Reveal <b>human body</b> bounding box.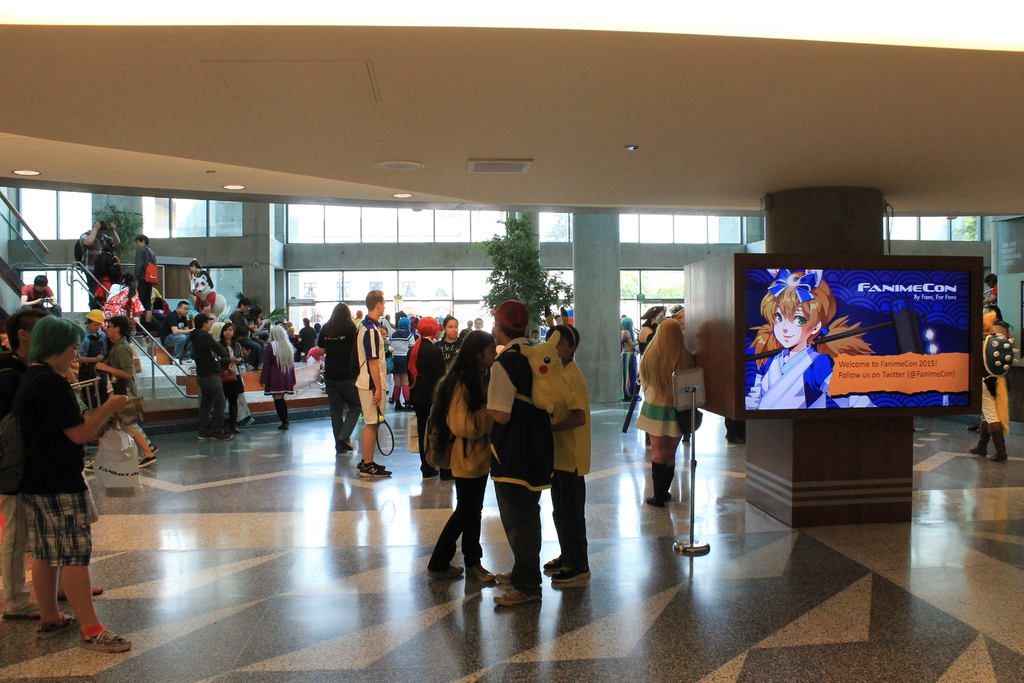
Revealed: pyautogui.locateOnScreen(423, 328, 493, 587).
